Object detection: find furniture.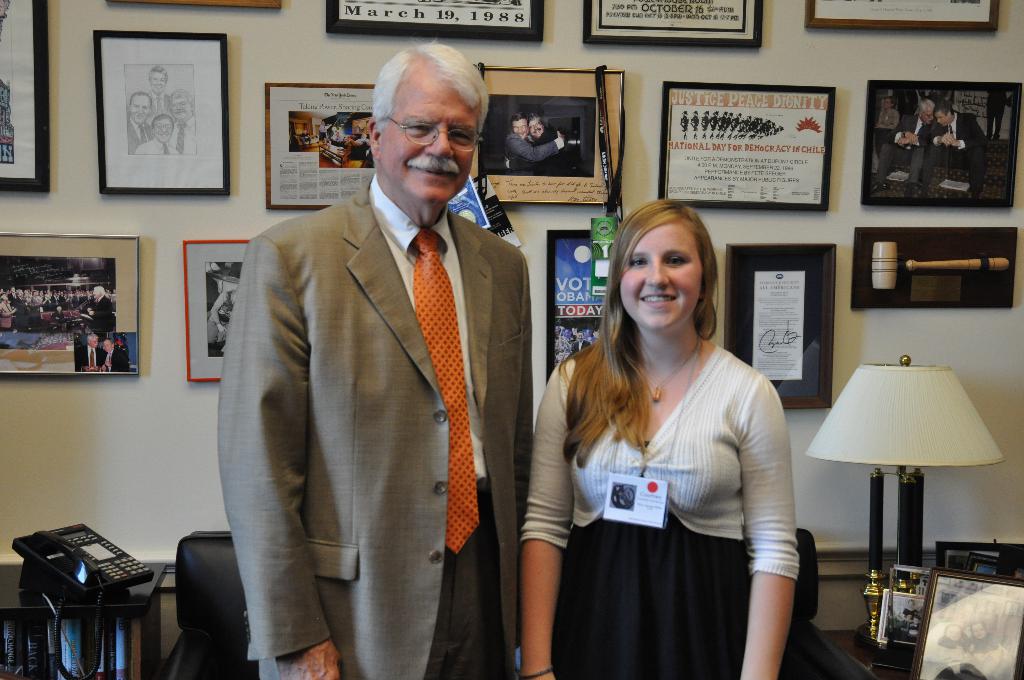
x1=0, y1=554, x2=163, y2=679.
